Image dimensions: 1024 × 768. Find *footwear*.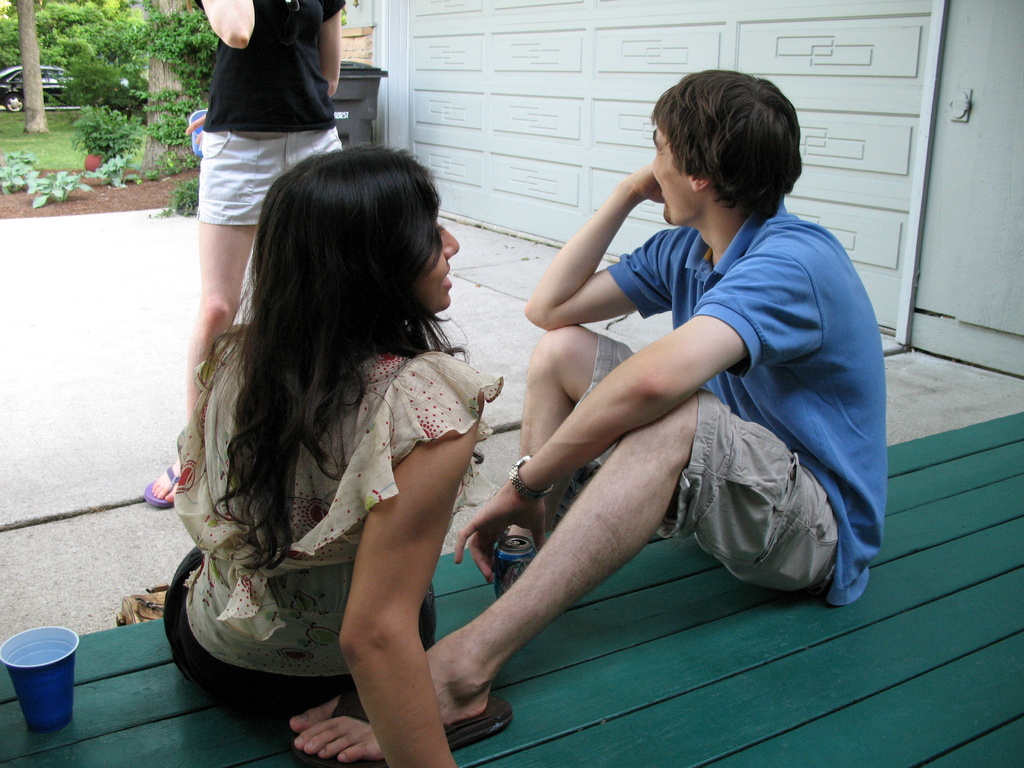
bbox=(287, 689, 513, 767).
